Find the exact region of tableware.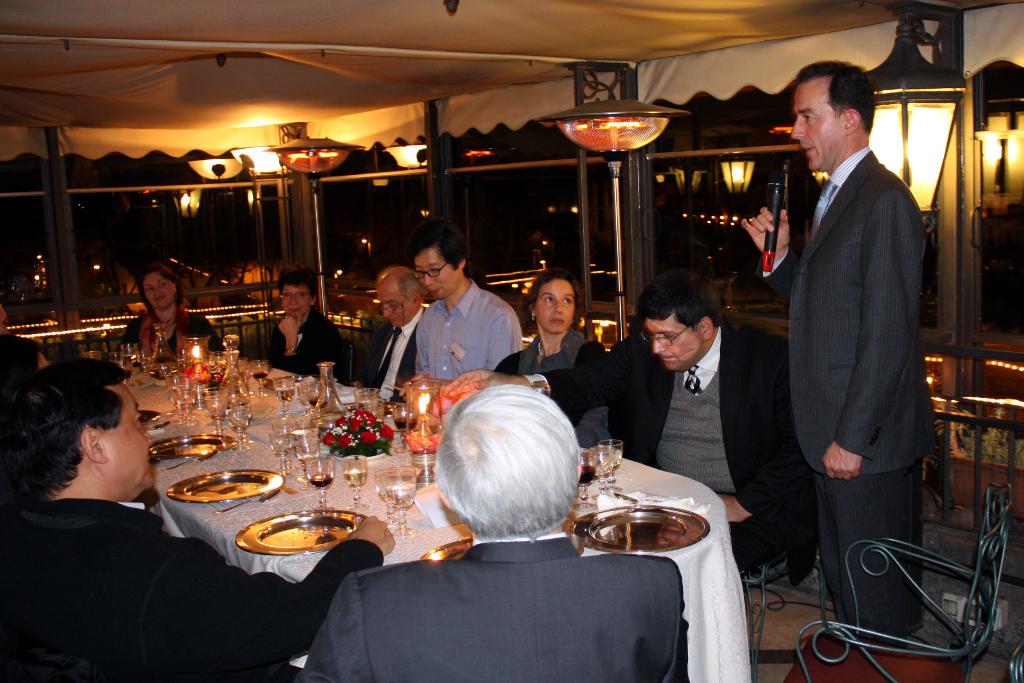
Exact region: (273, 415, 297, 467).
